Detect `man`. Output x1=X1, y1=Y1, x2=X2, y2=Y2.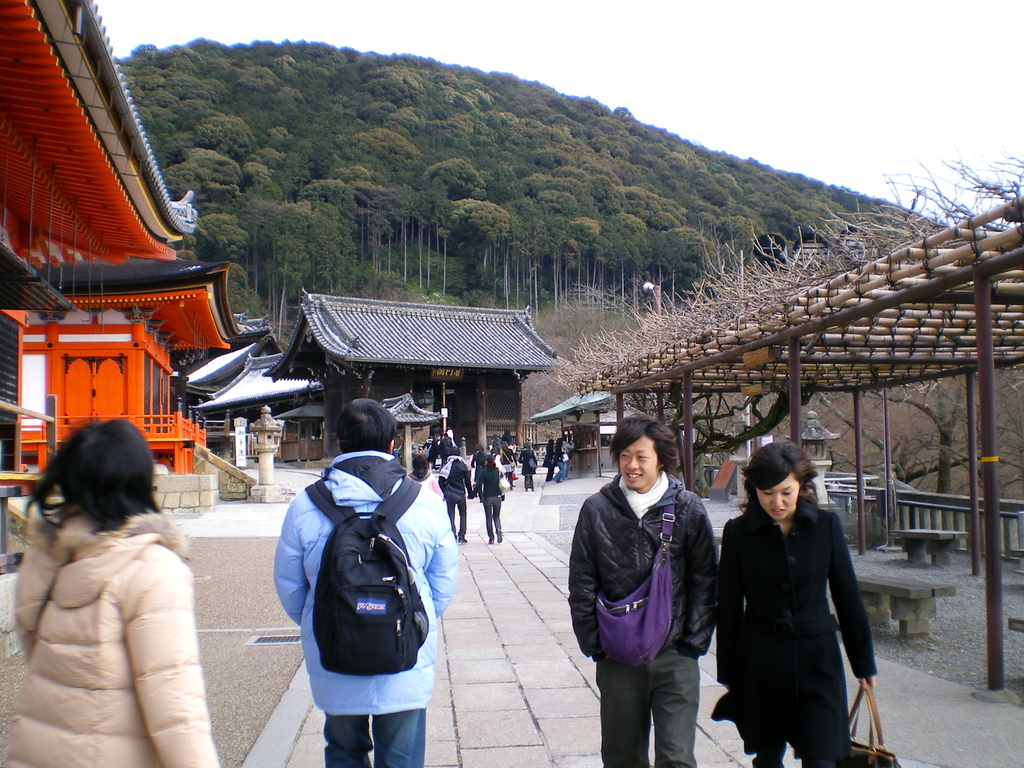
x1=436, y1=428, x2=455, y2=466.
